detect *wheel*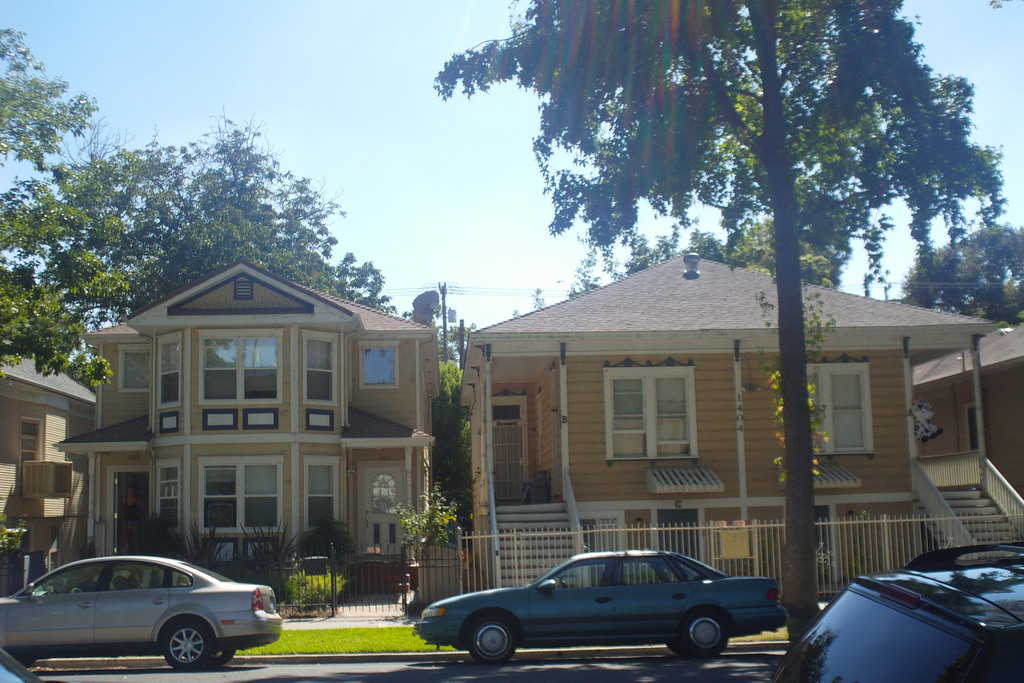
(206, 651, 241, 670)
